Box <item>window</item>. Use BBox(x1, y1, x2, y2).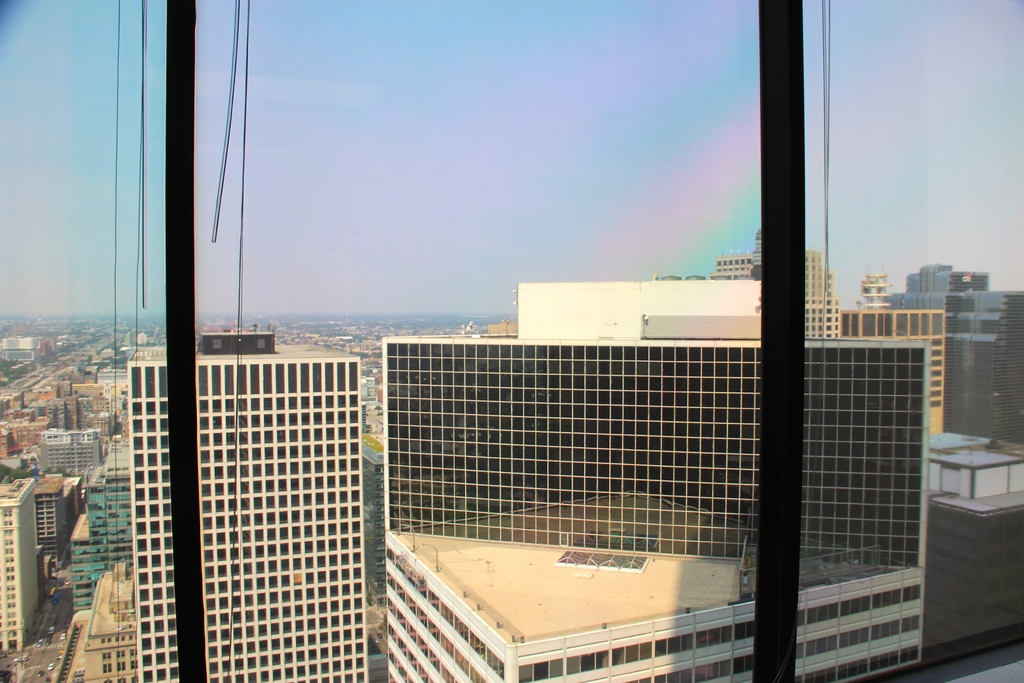
BBox(137, 490, 146, 500).
